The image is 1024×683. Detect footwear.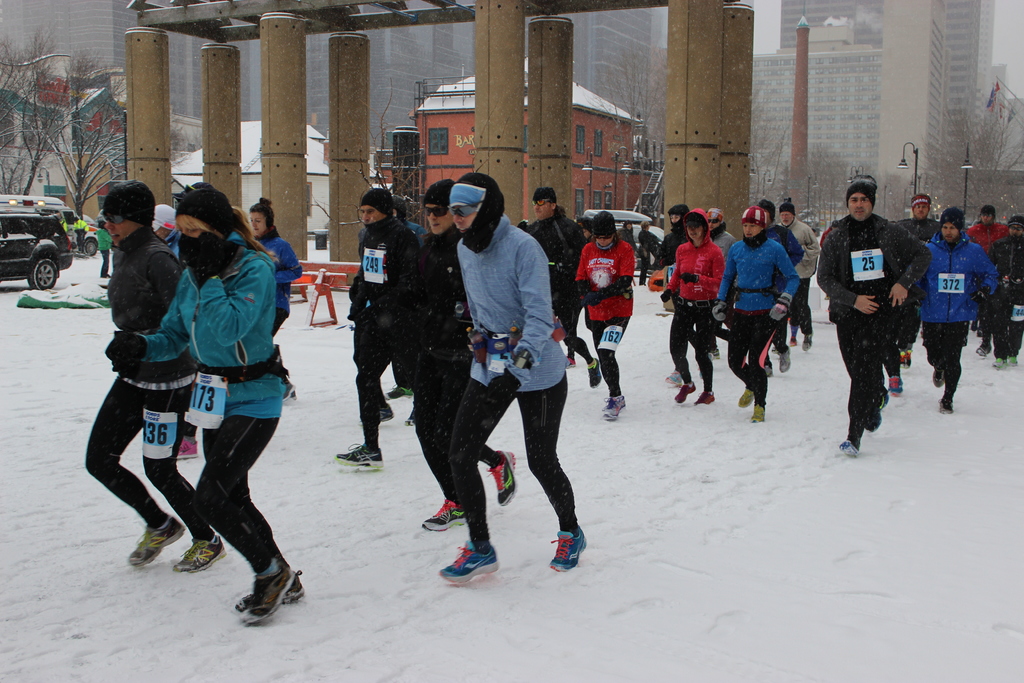
Detection: bbox(234, 571, 301, 611).
